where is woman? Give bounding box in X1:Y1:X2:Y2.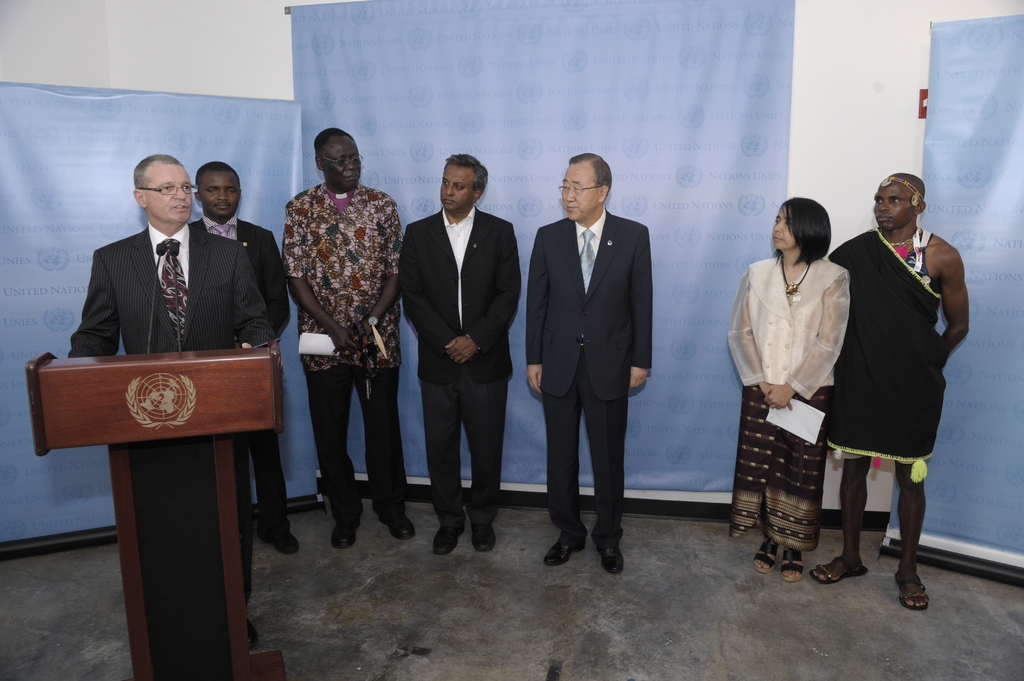
827:173:972:614.
